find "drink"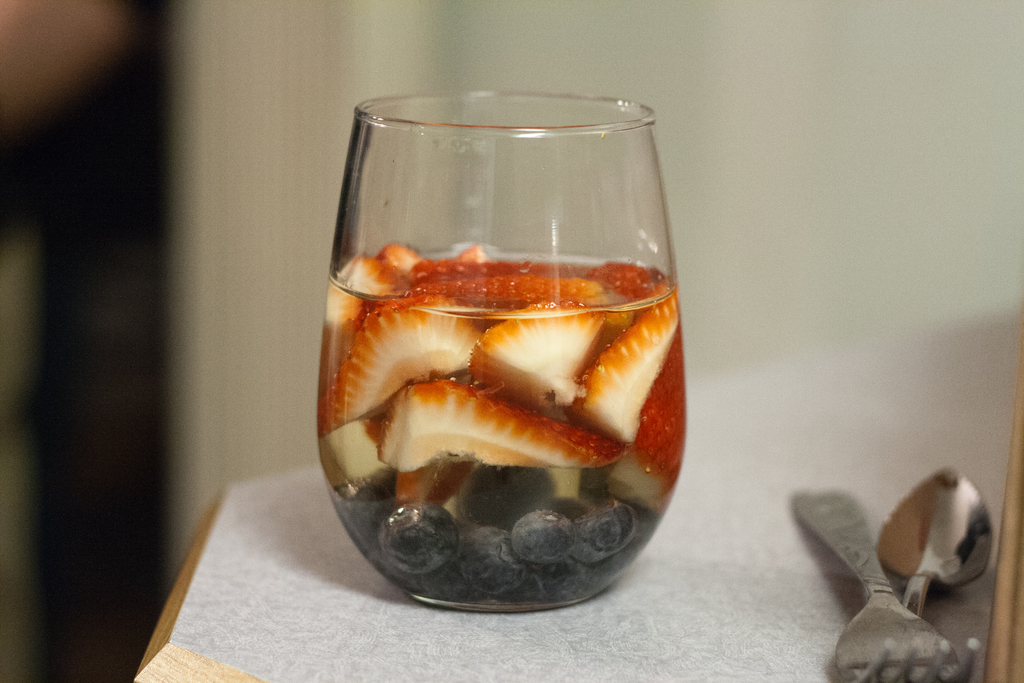
{"x1": 282, "y1": 78, "x2": 673, "y2": 645}
